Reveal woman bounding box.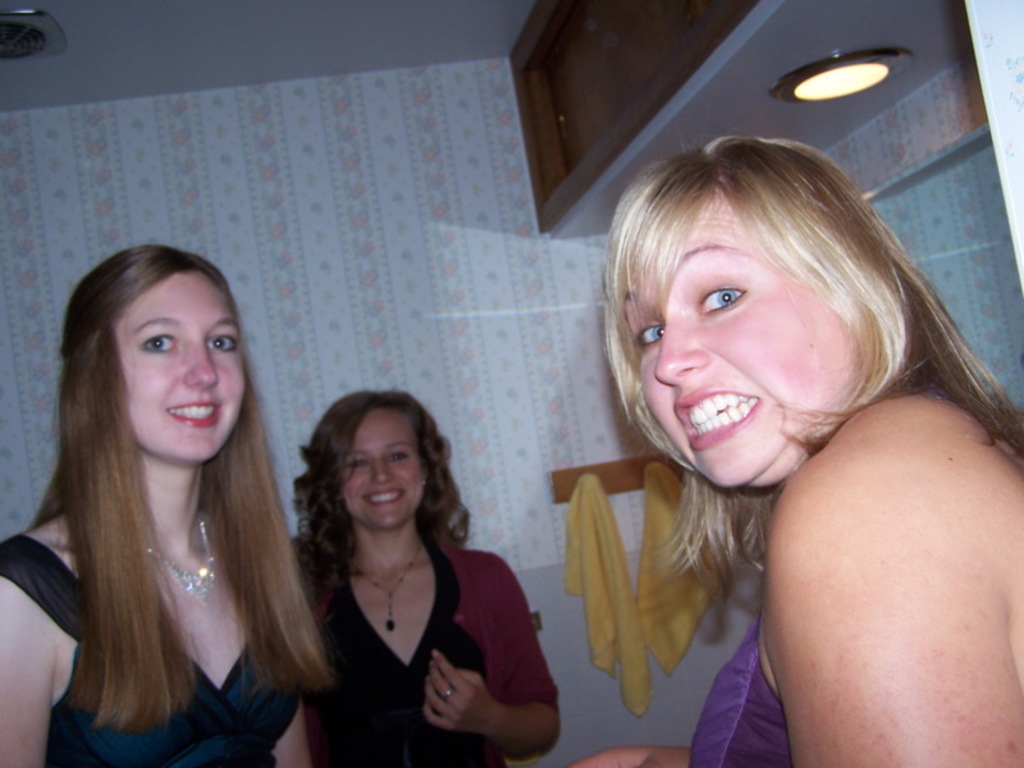
Revealed: <region>0, 248, 330, 767</region>.
